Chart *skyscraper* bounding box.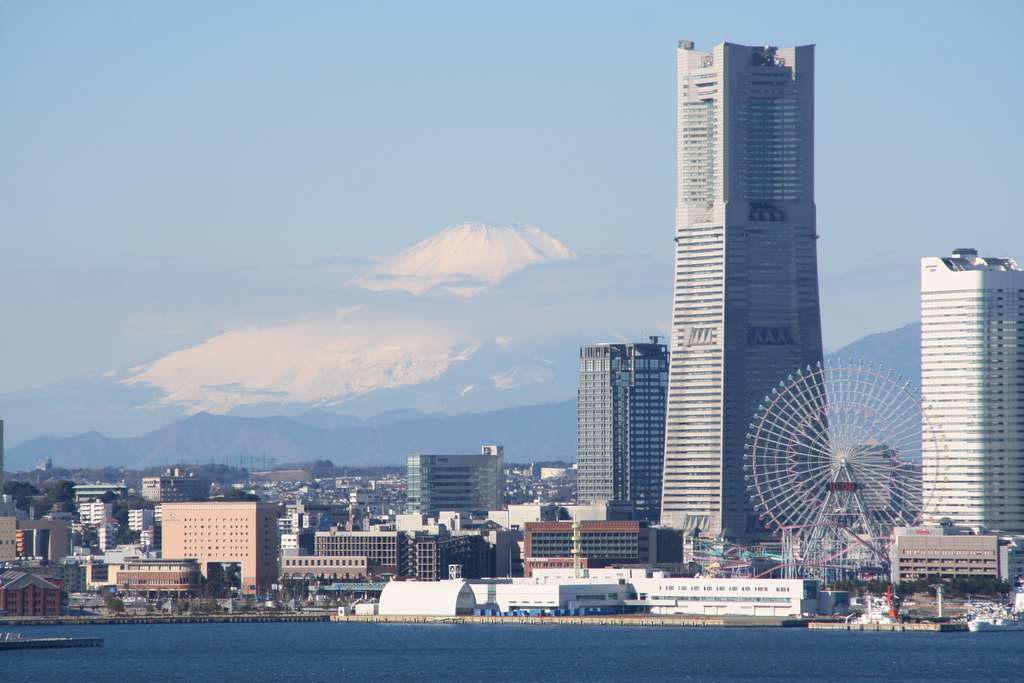
Charted: Rect(569, 332, 667, 523).
